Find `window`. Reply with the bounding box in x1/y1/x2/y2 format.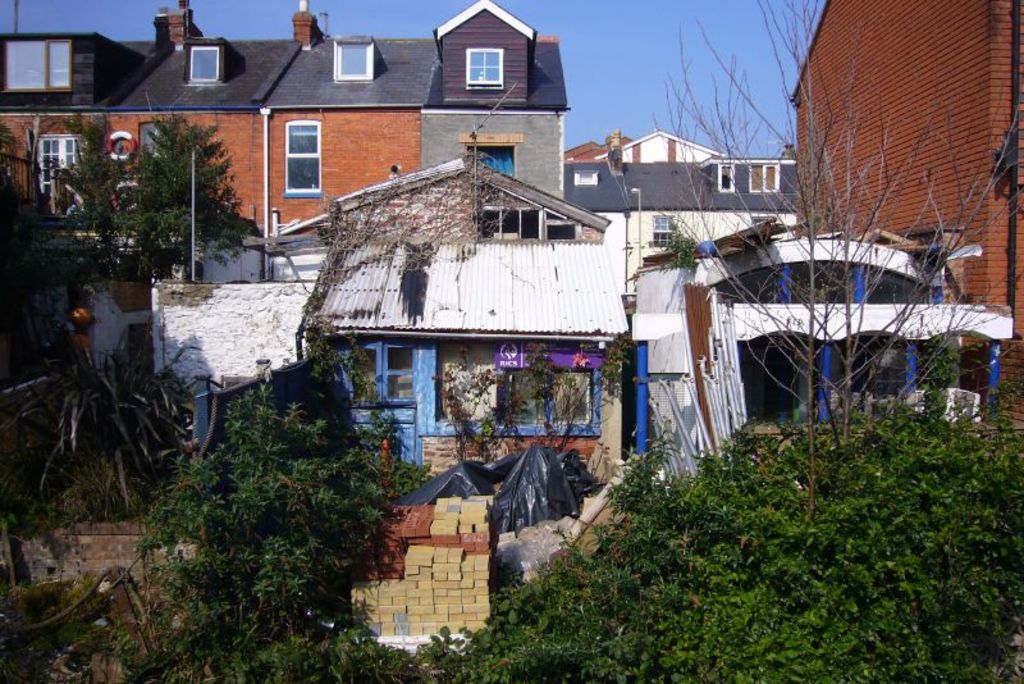
191/44/215/81.
